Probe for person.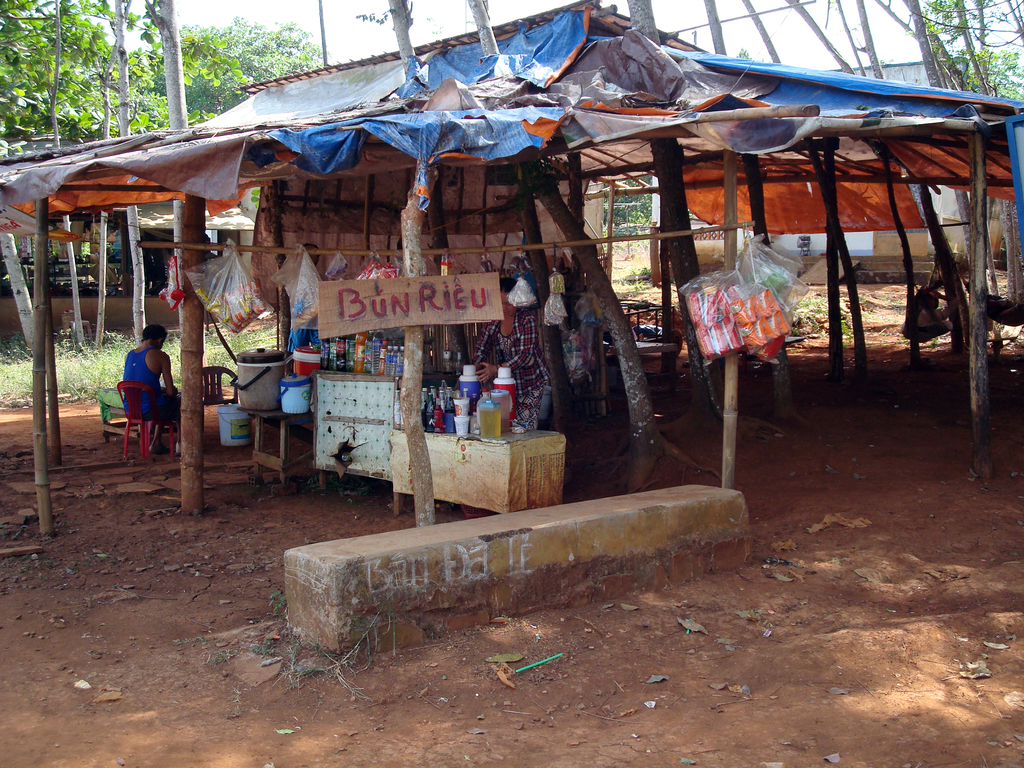
Probe result: l=118, t=323, r=179, b=475.
